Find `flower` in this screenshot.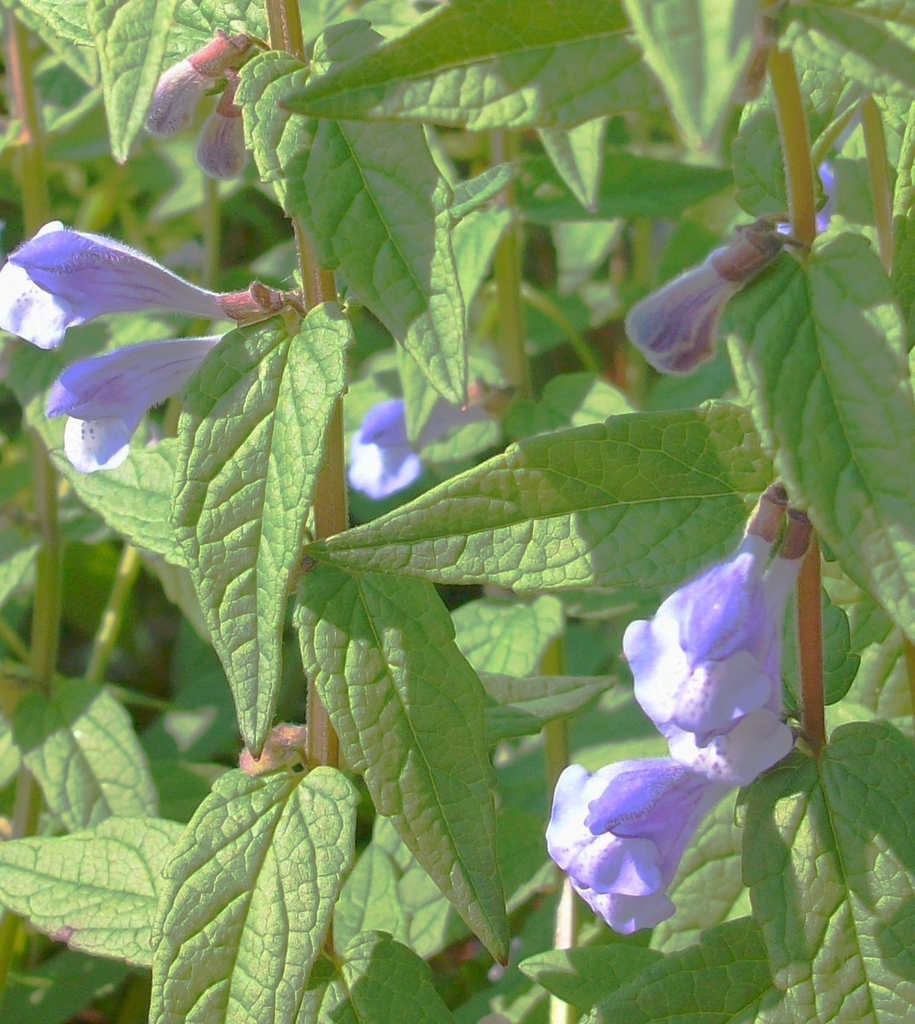
The bounding box for `flower` is bbox=[0, 211, 246, 345].
